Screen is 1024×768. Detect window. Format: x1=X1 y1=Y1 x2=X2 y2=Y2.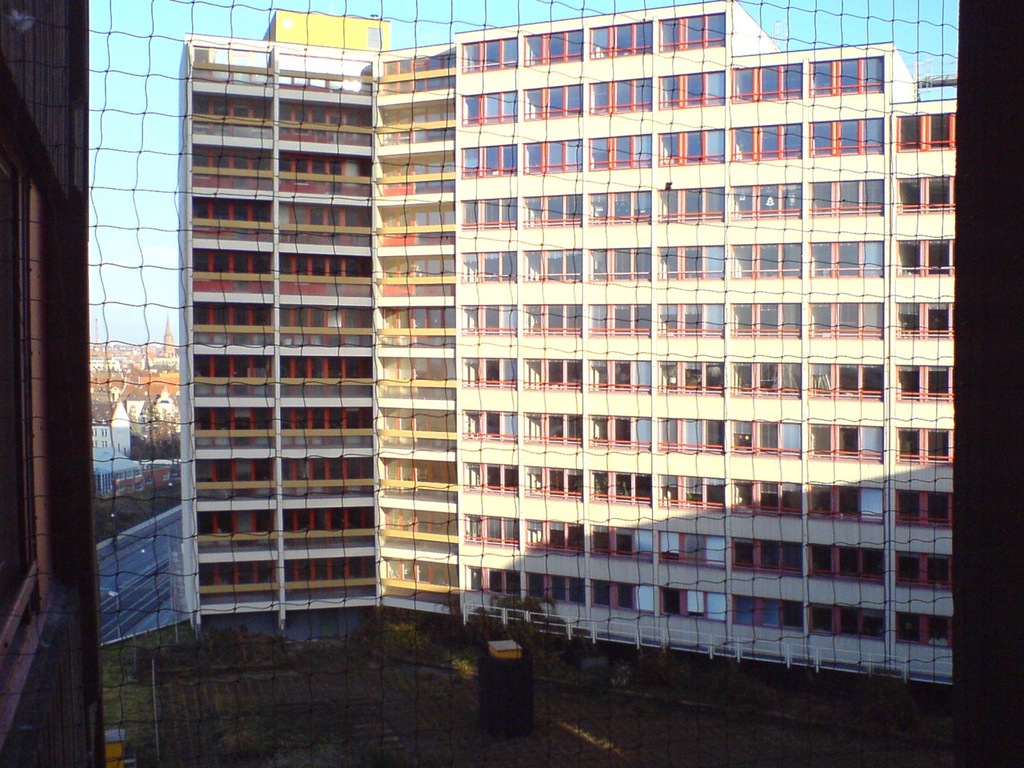
x1=286 y1=352 x2=378 y2=382.
